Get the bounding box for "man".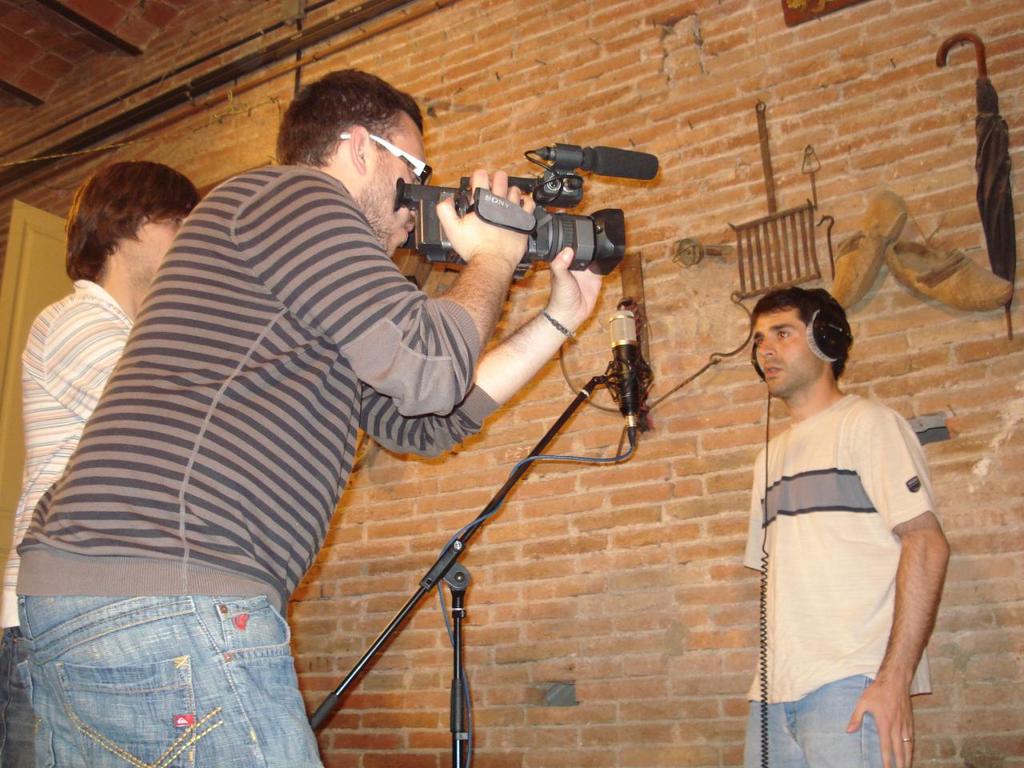
33 72 602 759.
